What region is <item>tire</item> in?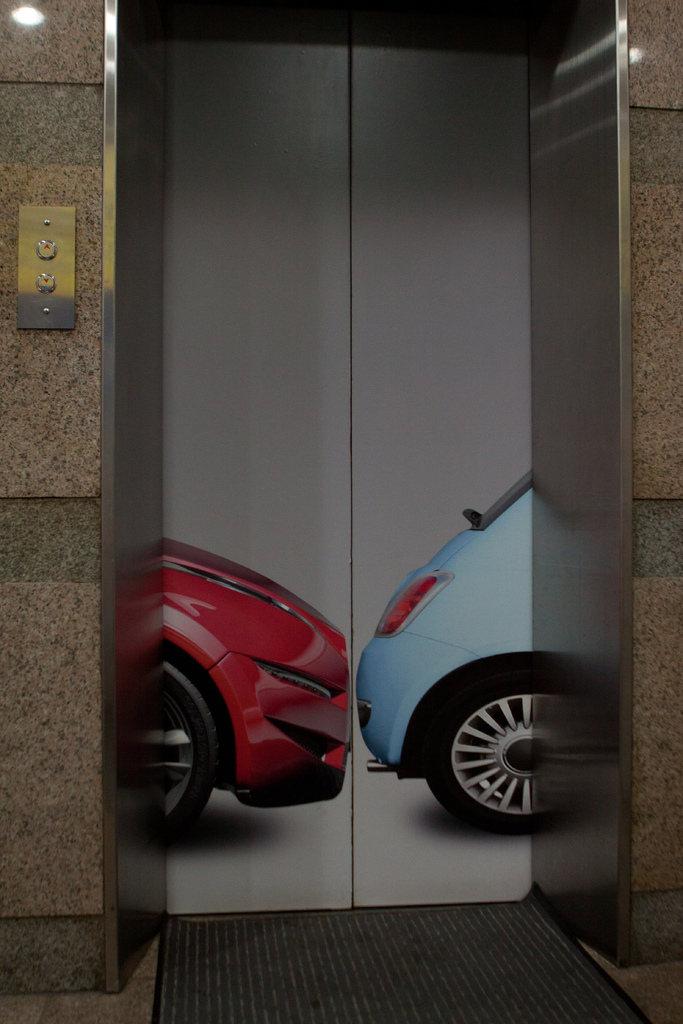
151,666,213,829.
